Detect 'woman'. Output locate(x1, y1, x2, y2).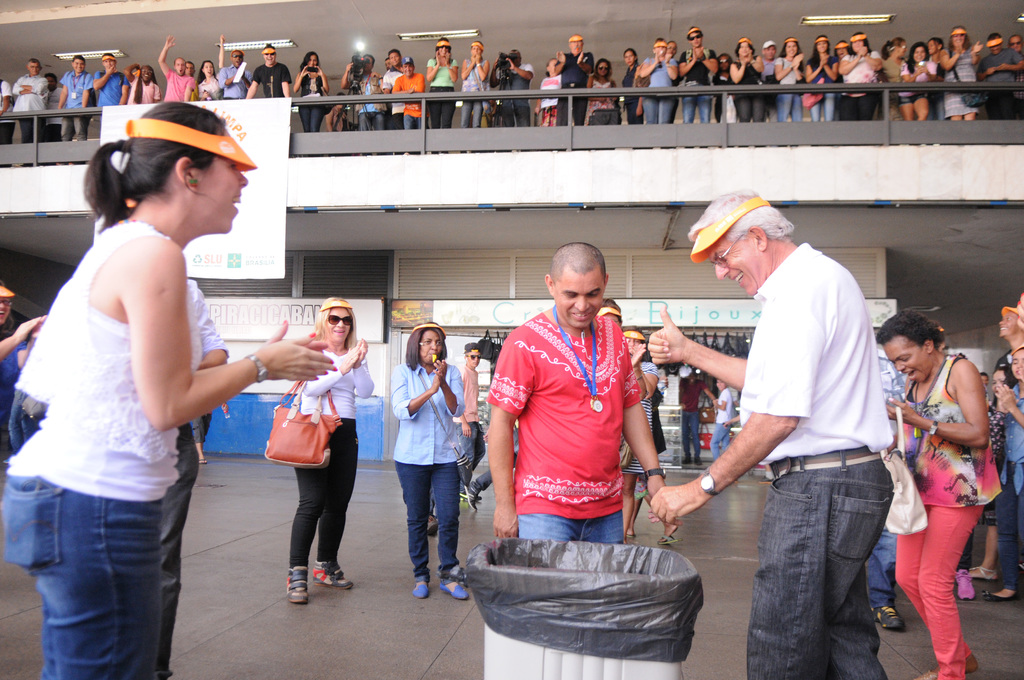
locate(968, 369, 1014, 578).
